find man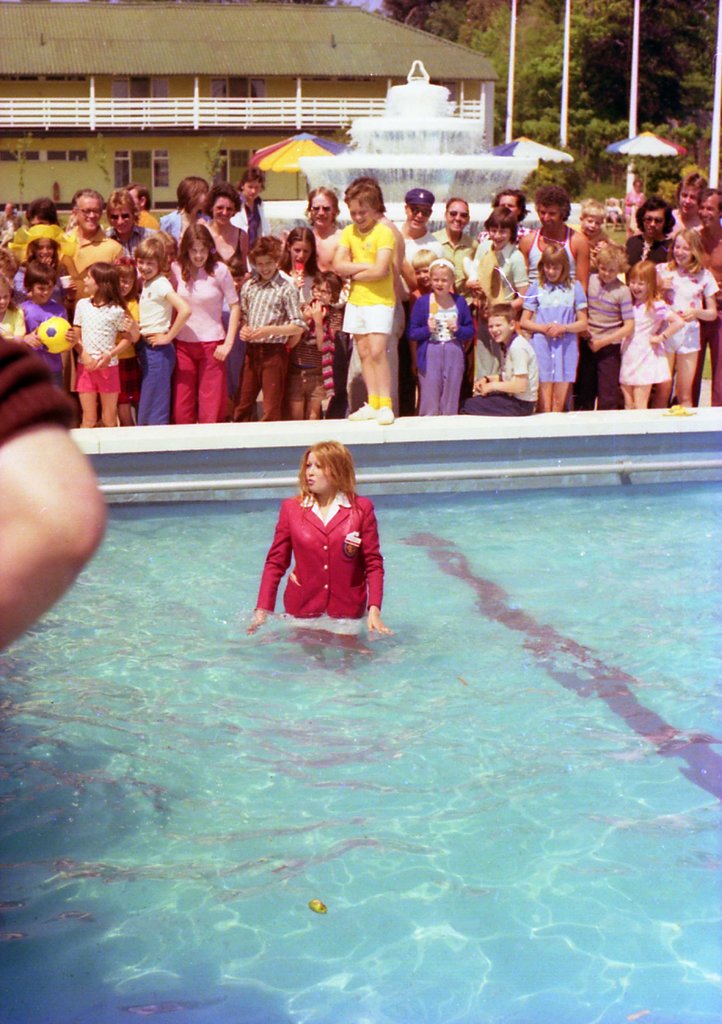
l=518, t=188, r=590, b=331
